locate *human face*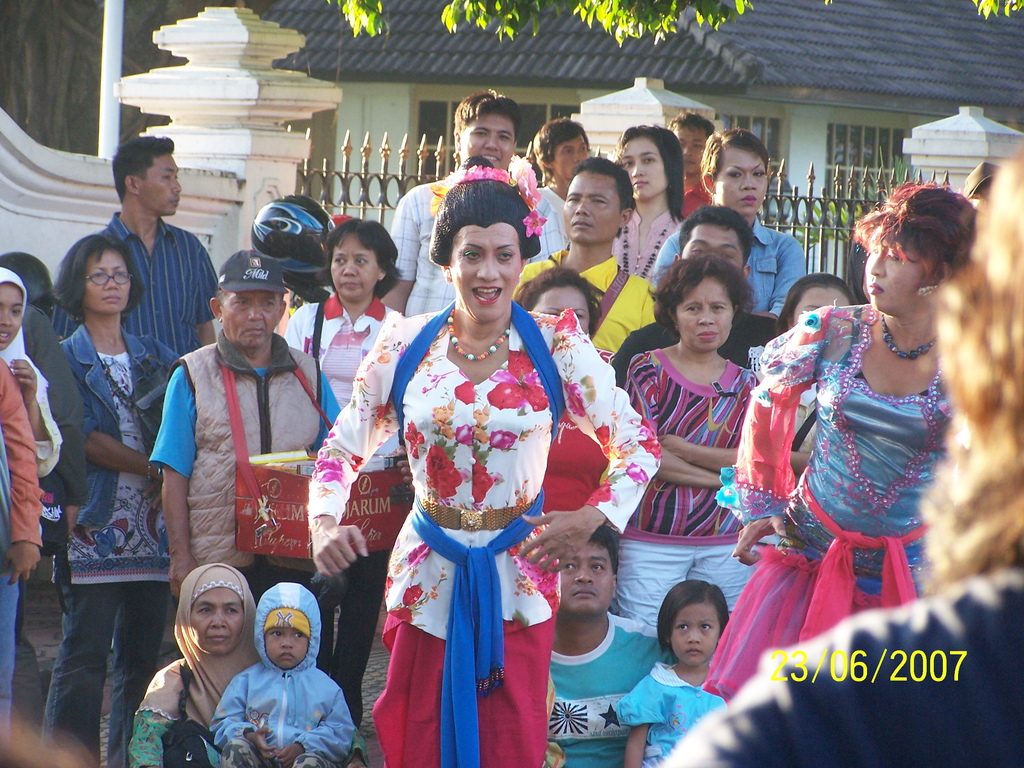
box=[866, 230, 920, 314]
